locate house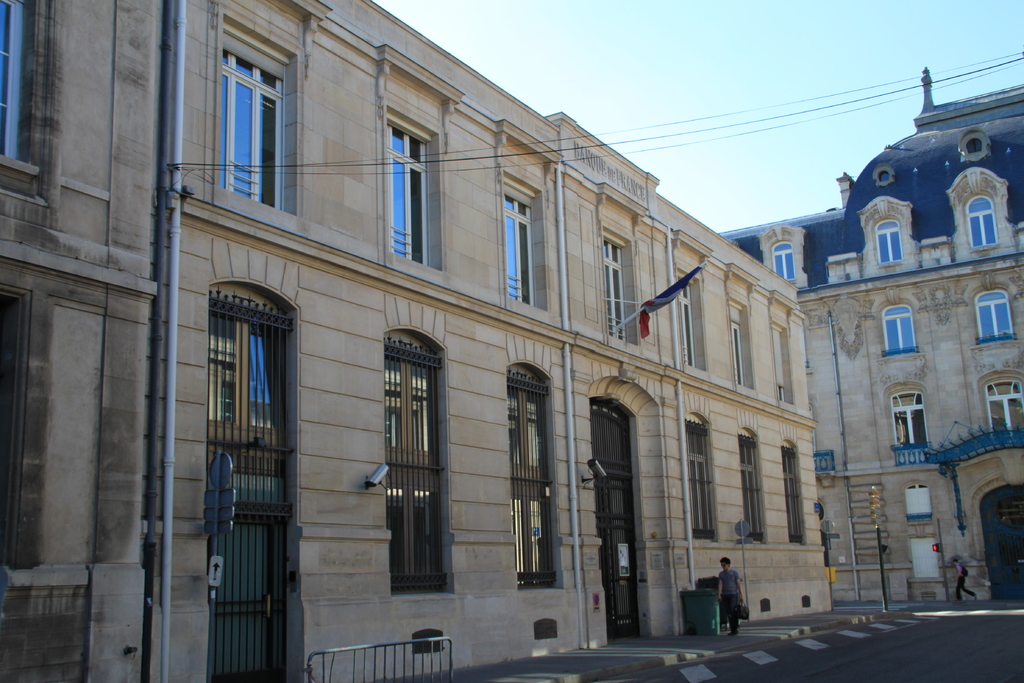
crop(715, 67, 1023, 605)
